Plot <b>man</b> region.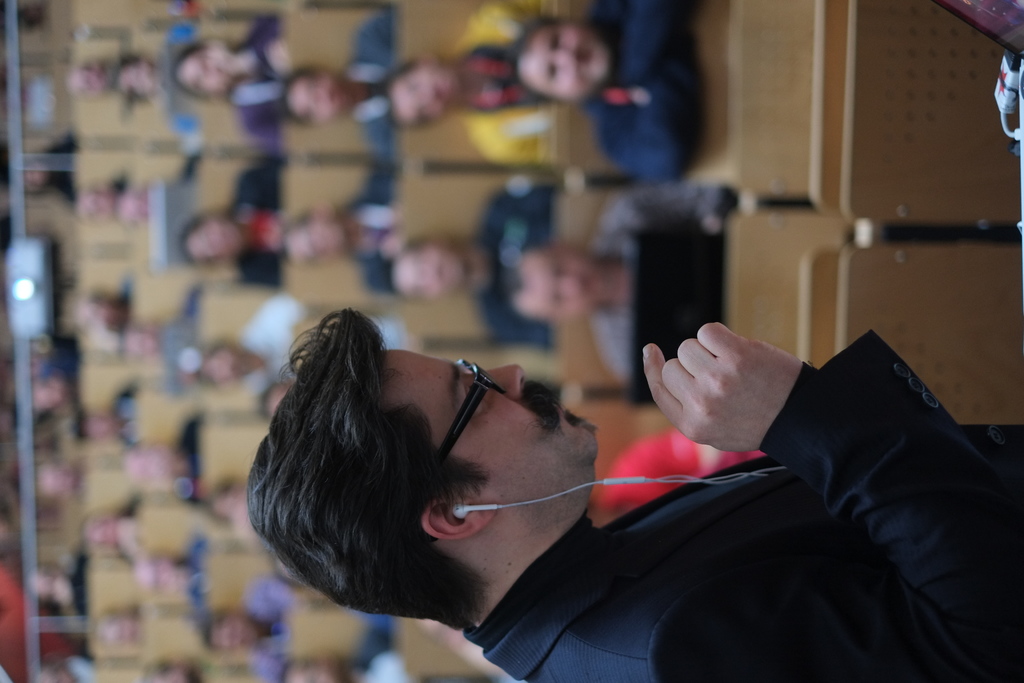
Plotted at bbox=[384, 173, 564, 353].
